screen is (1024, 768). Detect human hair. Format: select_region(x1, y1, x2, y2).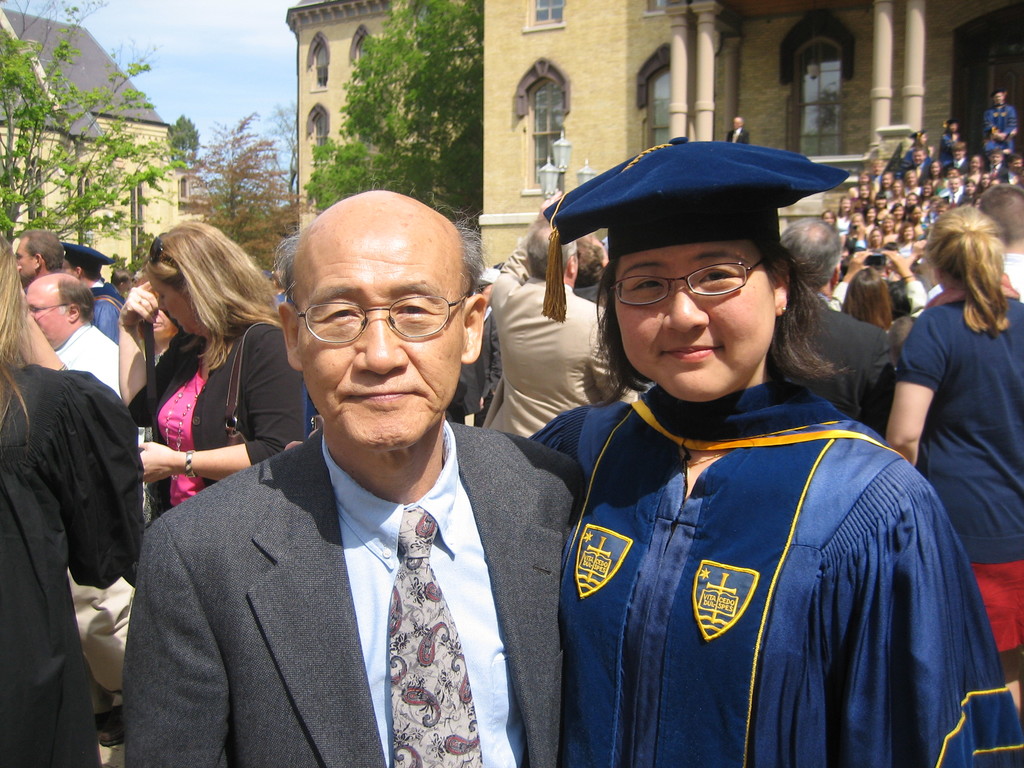
select_region(271, 172, 492, 310).
